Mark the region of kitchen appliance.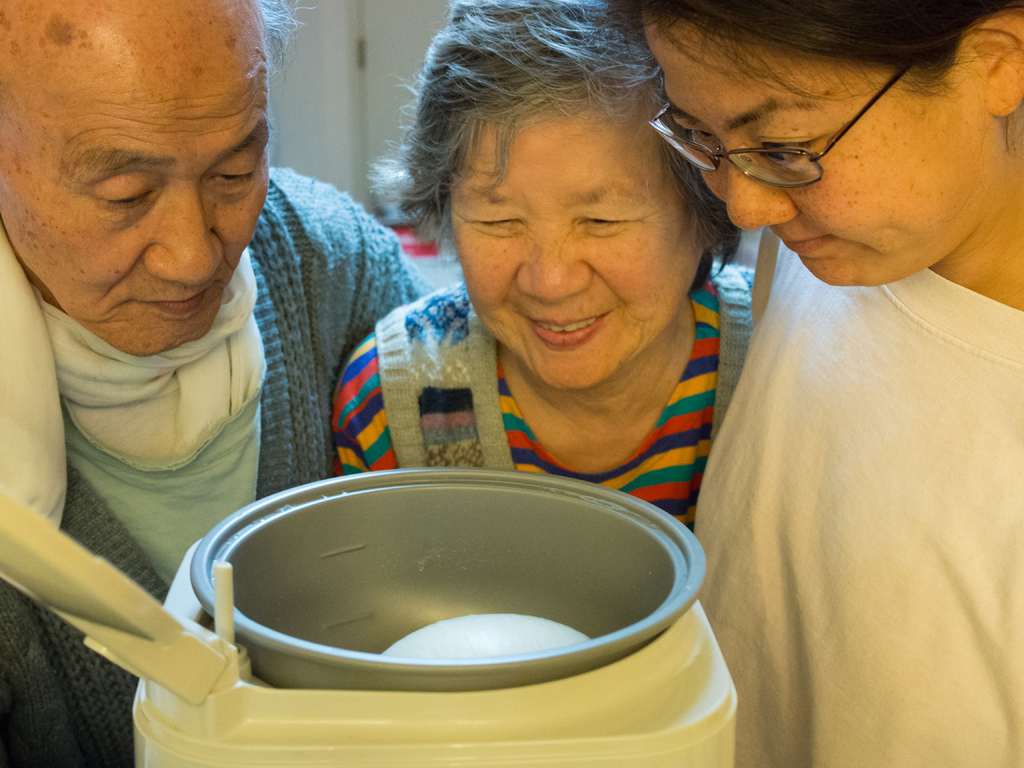
Region: 187/462/714/699.
